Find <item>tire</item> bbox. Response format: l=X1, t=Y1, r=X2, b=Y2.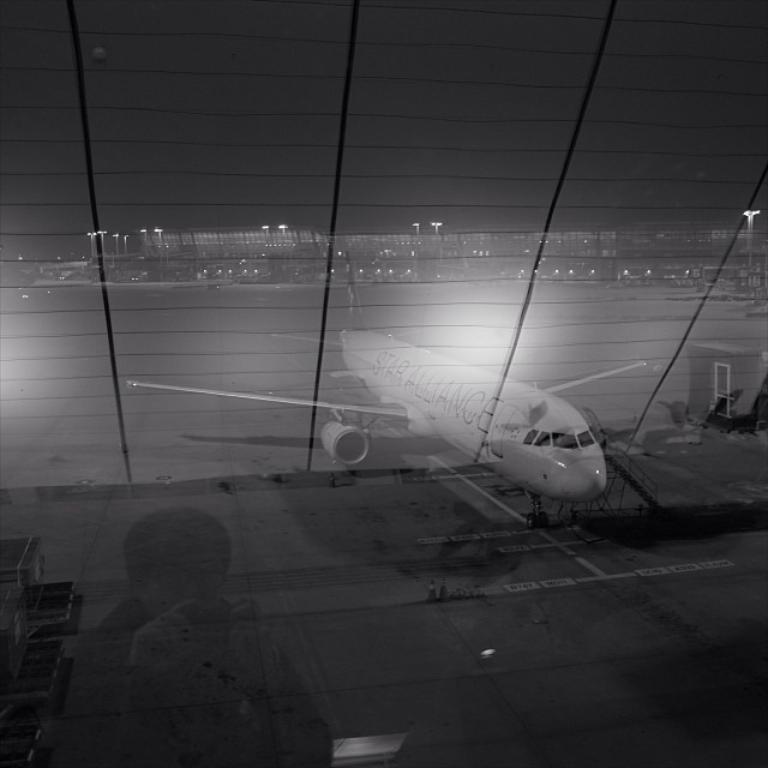
l=527, t=514, r=535, b=530.
